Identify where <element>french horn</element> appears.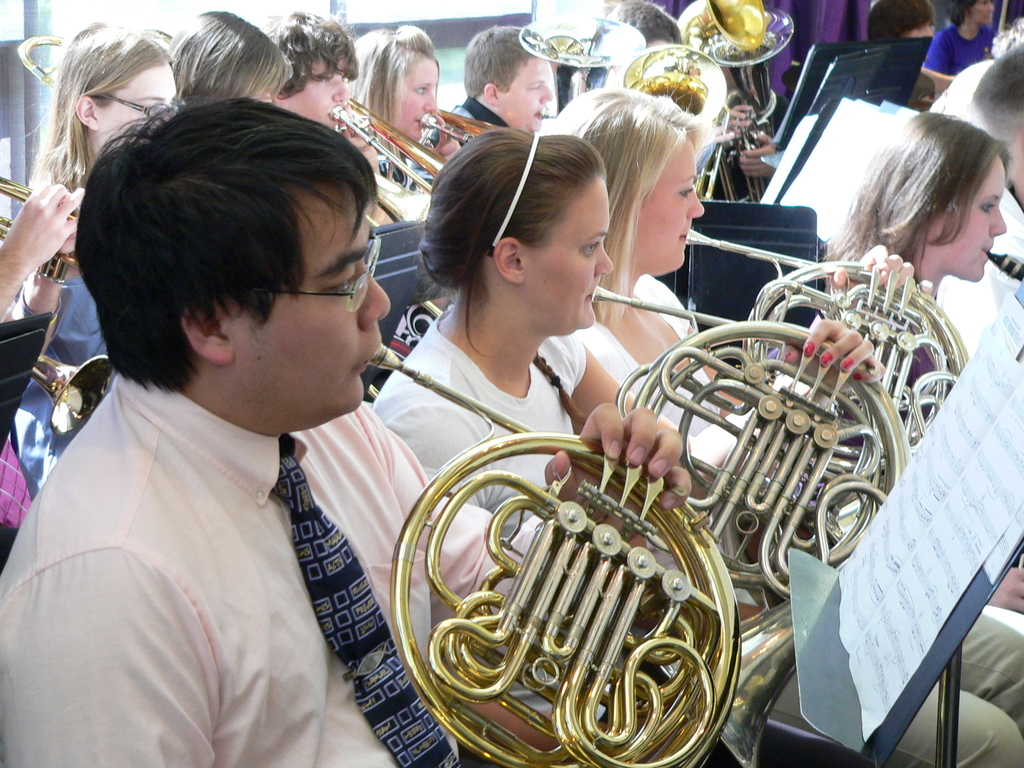
Appears at BBox(523, 6, 642, 109).
